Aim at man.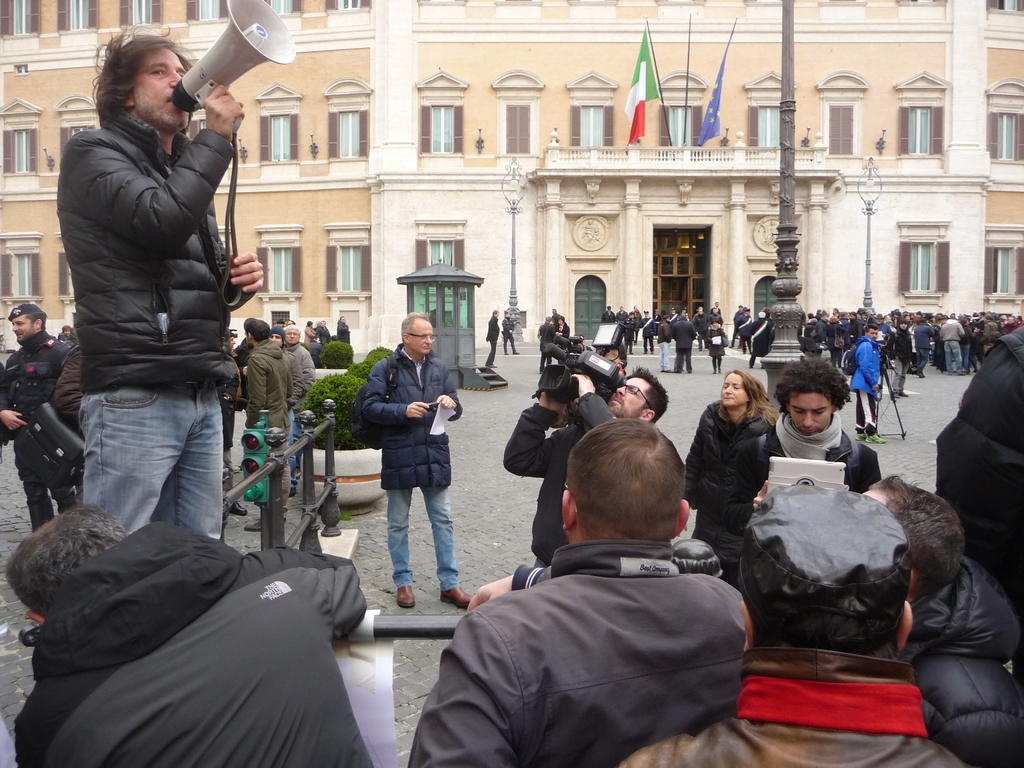
Aimed at (851, 324, 888, 443).
